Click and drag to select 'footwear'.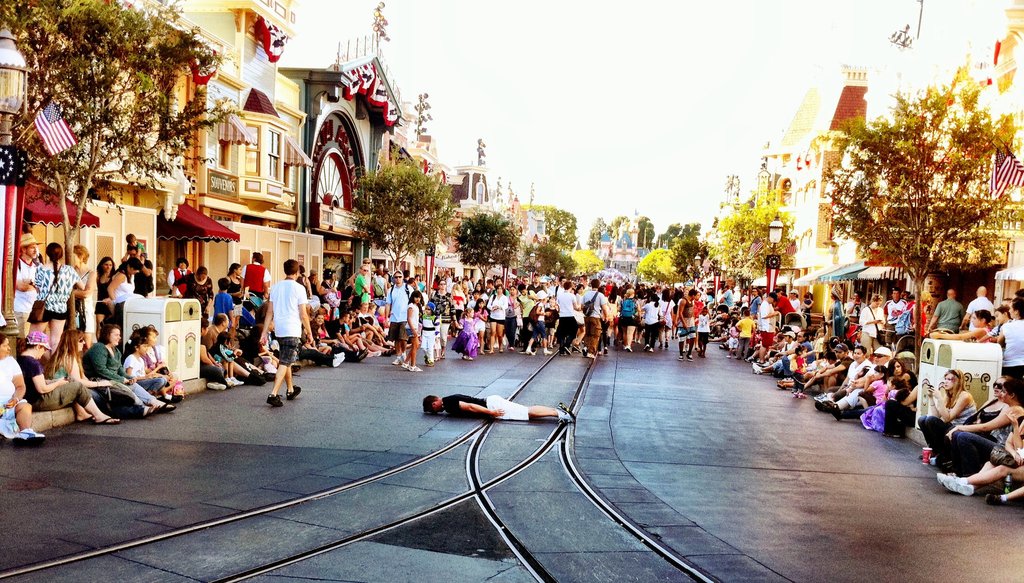
Selection: <region>412, 361, 419, 375</region>.
